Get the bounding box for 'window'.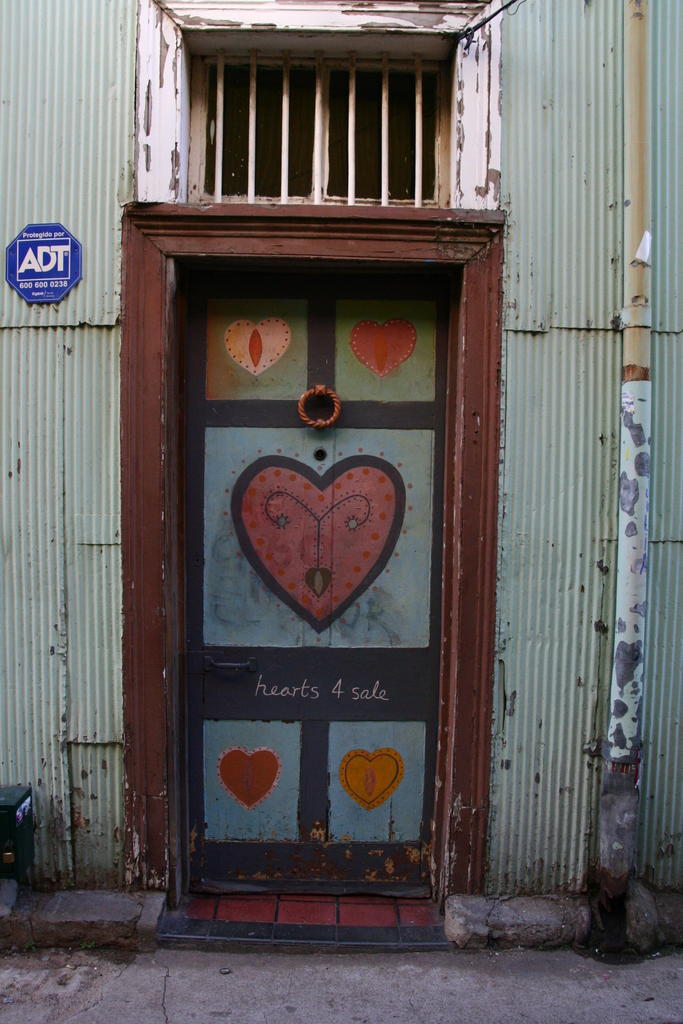
bbox(191, 57, 454, 204).
